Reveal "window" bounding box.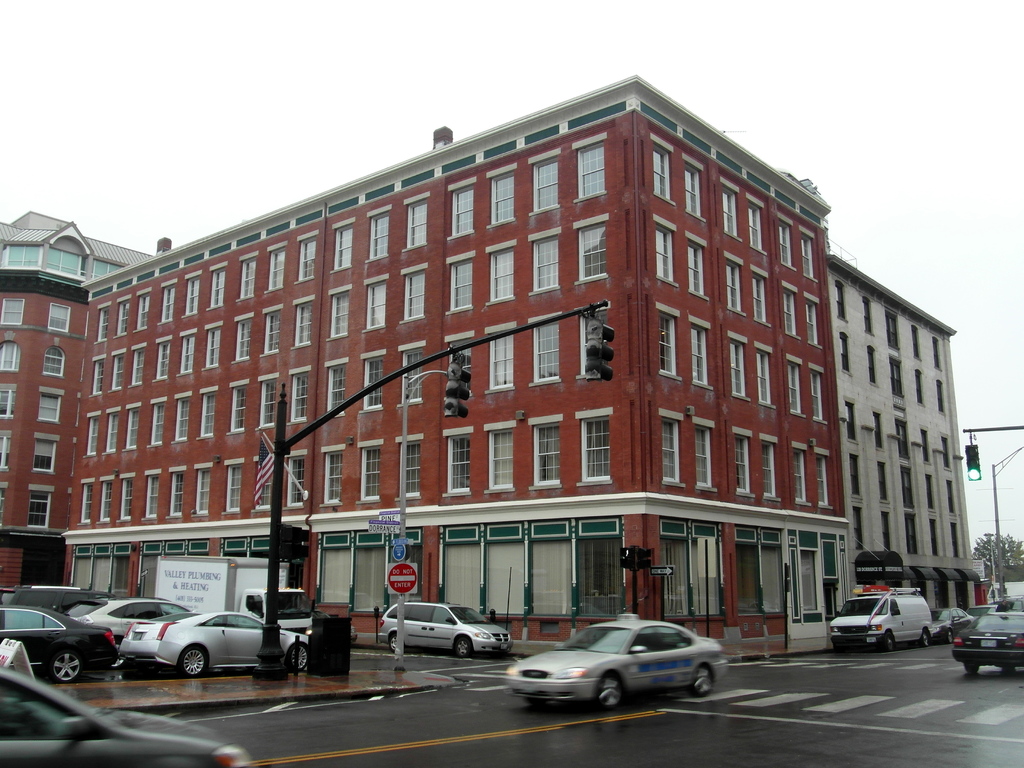
Revealed: (813,454,829,504).
